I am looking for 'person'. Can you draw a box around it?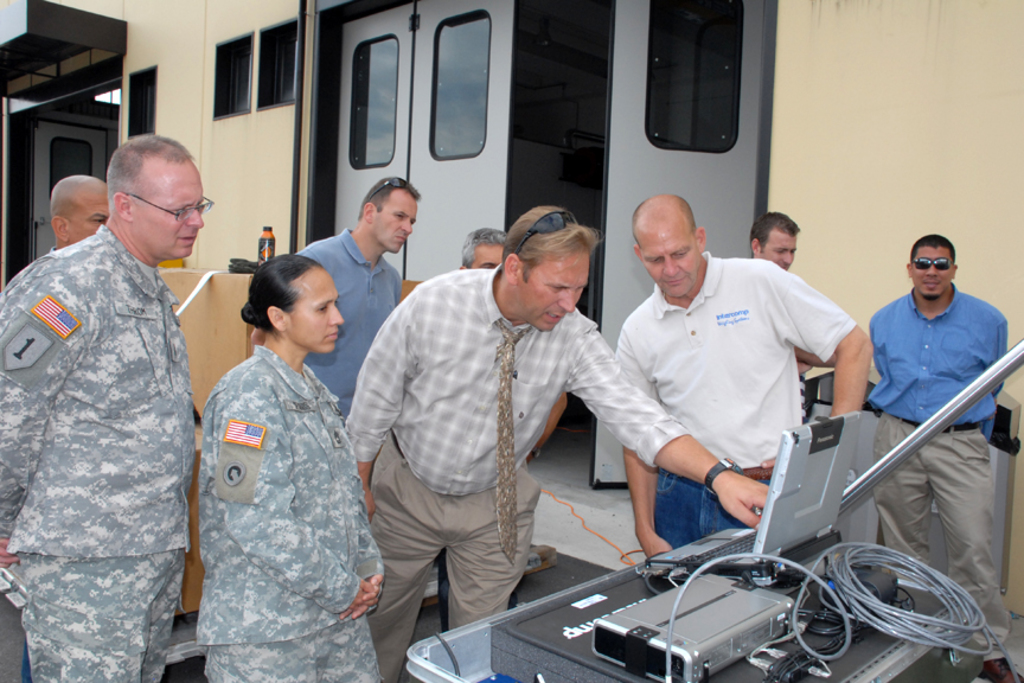
Sure, the bounding box is Rect(613, 193, 873, 561).
